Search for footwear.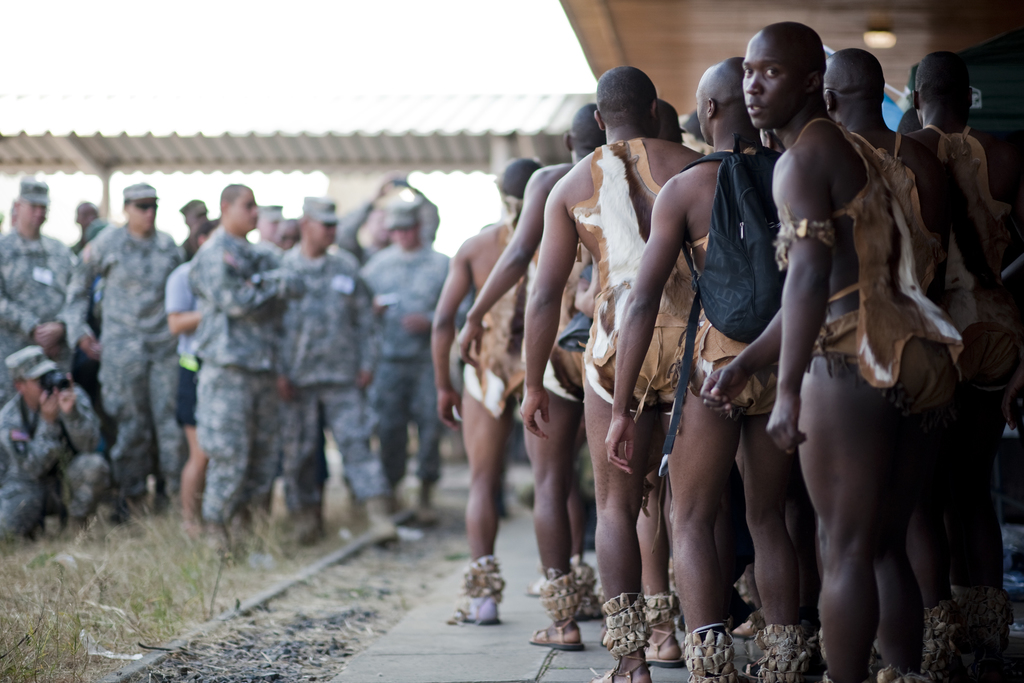
Found at [x1=357, y1=495, x2=407, y2=544].
